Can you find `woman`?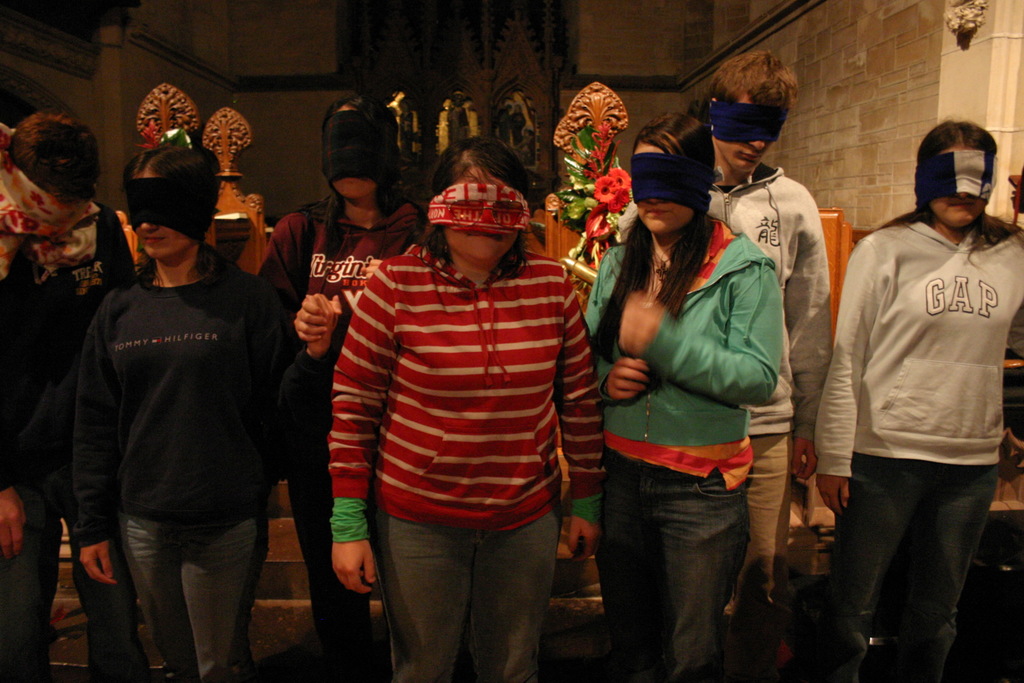
Yes, bounding box: x1=811, y1=115, x2=1023, y2=682.
